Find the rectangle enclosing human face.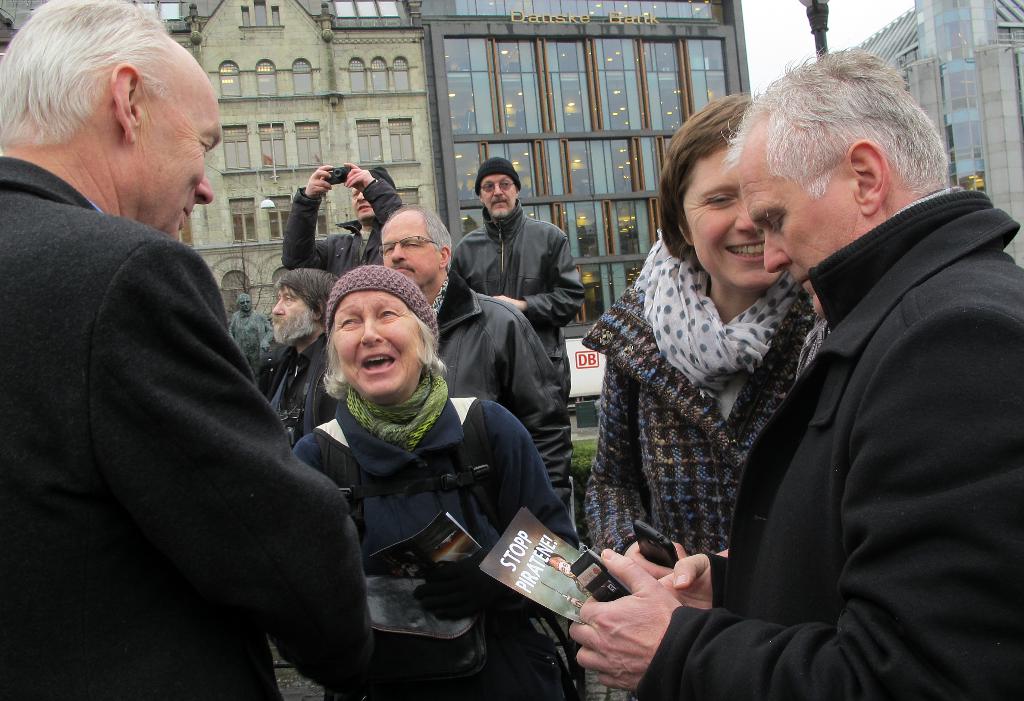
<bbox>234, 291, 252, 317</bbox>.
